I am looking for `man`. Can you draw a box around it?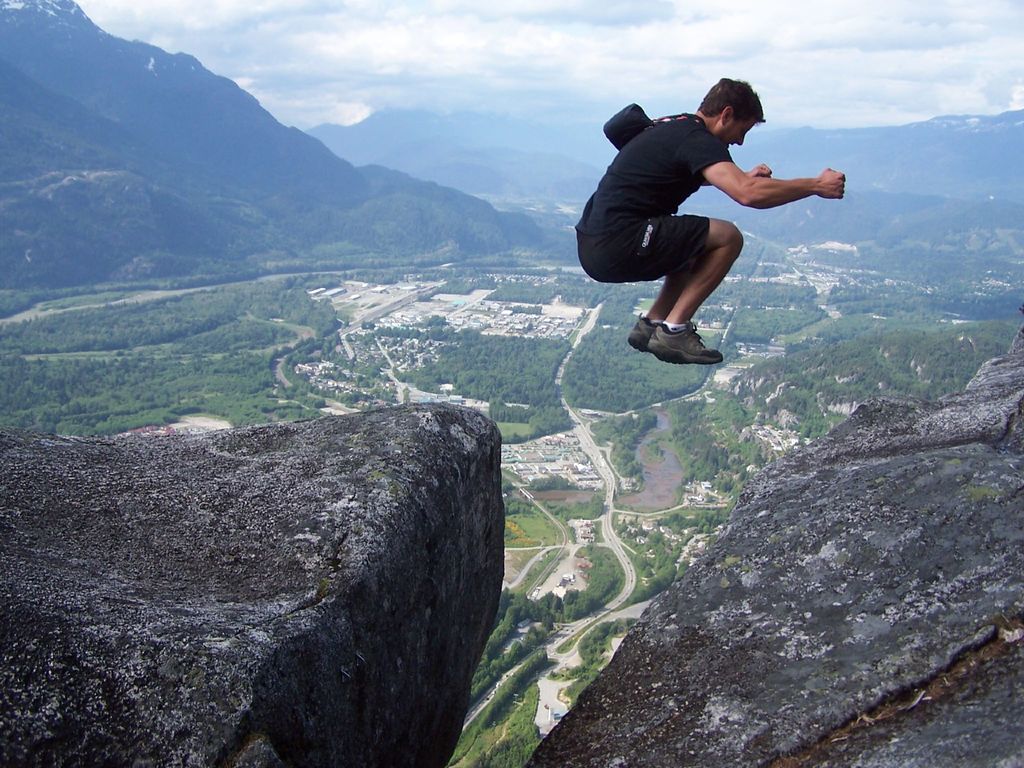
Sure, the bounding box is bbox(567, 63, 839, 391).
